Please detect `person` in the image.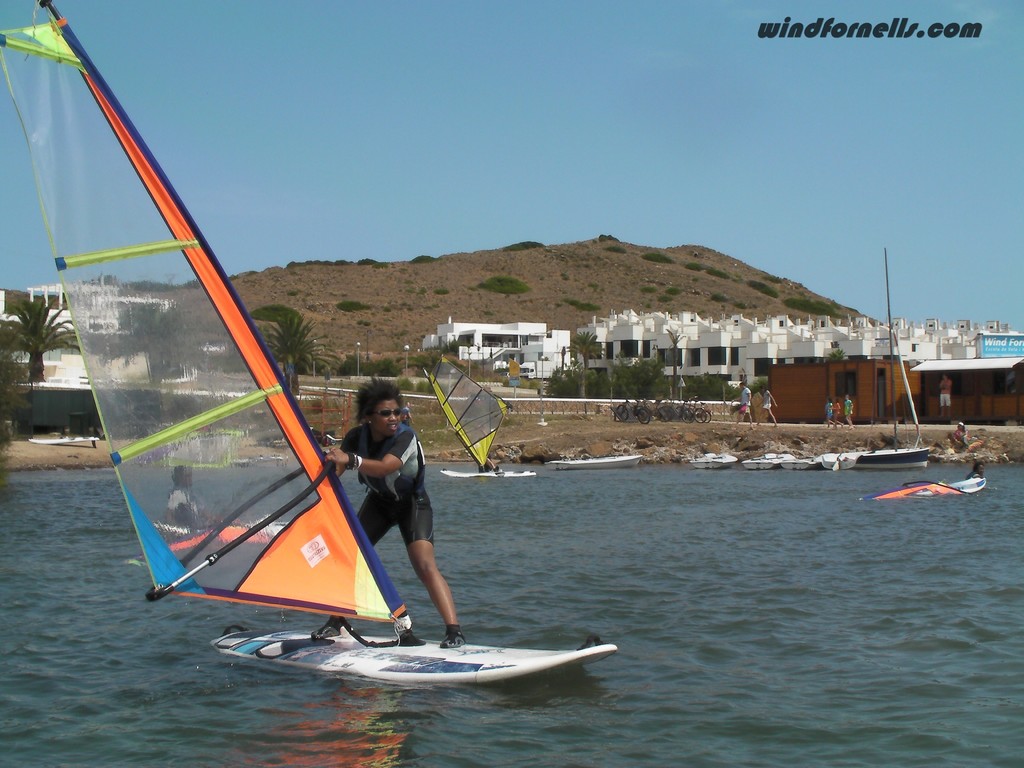
(x1=156, y1=458, x2=243, y2=529).
